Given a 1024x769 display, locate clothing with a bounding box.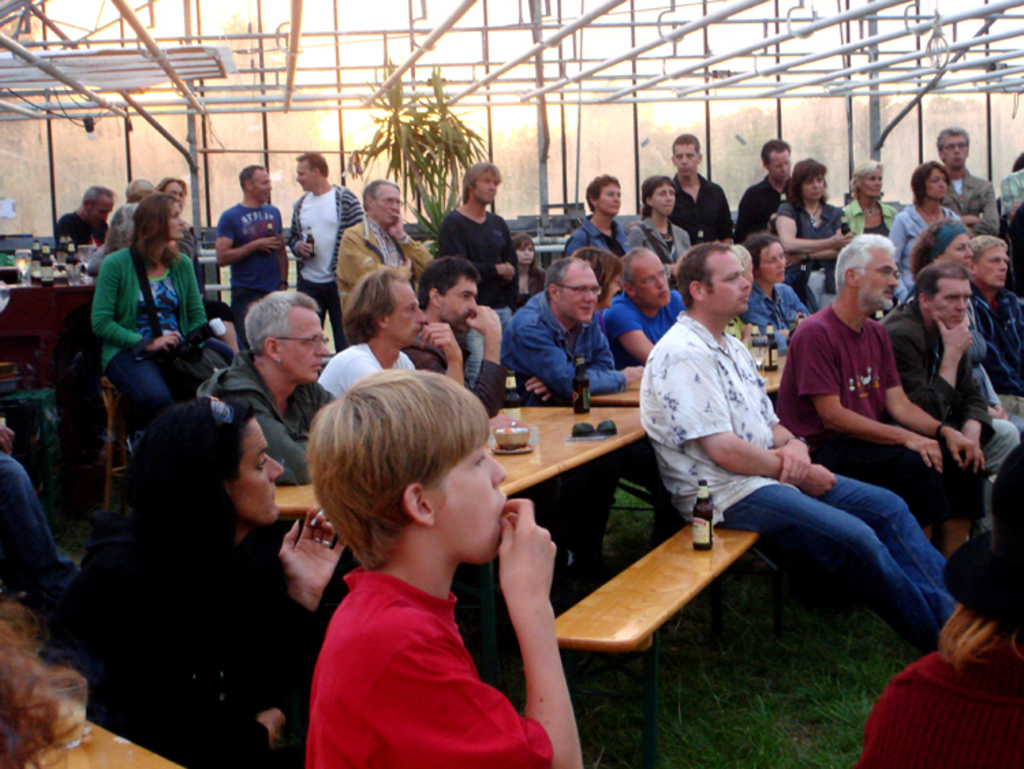
Located: 434,197,519,333.
